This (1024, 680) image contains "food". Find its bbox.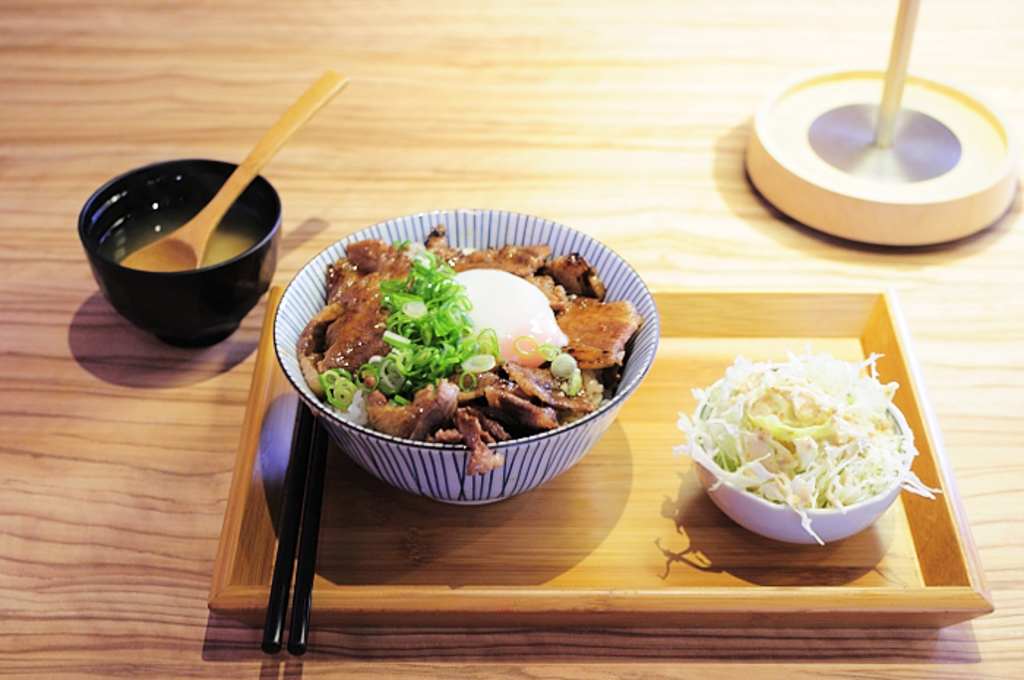
box=[293, 218, 648, 484].
